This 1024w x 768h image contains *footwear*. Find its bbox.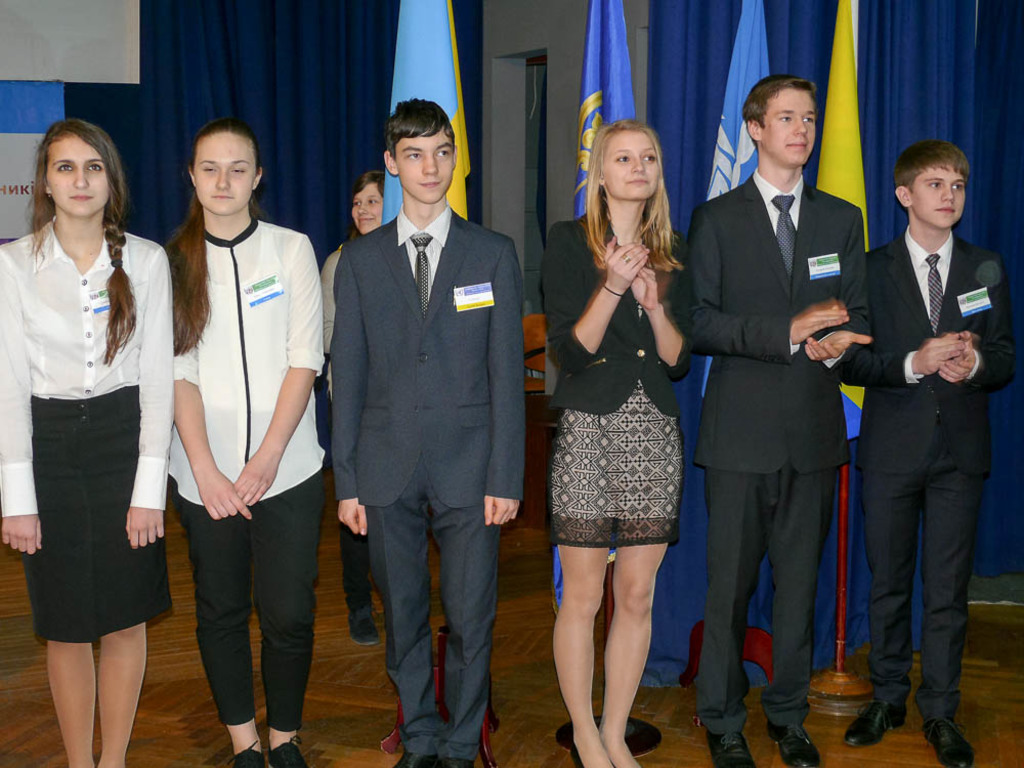
(left=393, top=749, right=432, bottom=767).
